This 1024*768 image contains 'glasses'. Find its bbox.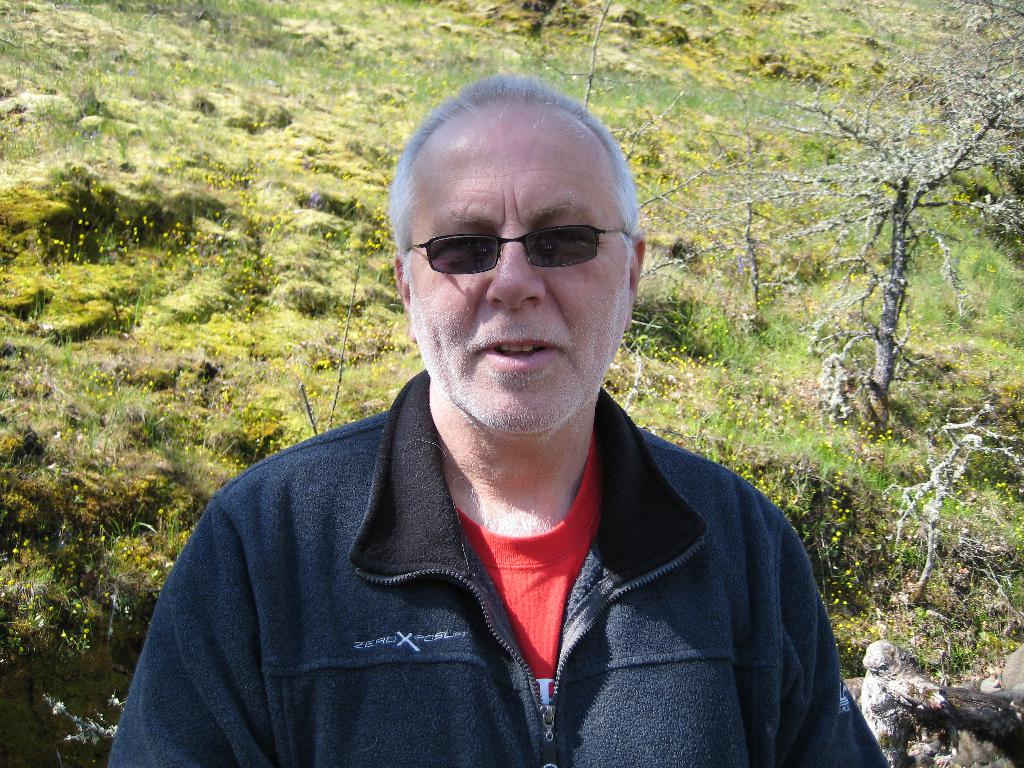
x1=409, y1=223, x2=629, y2=276.
